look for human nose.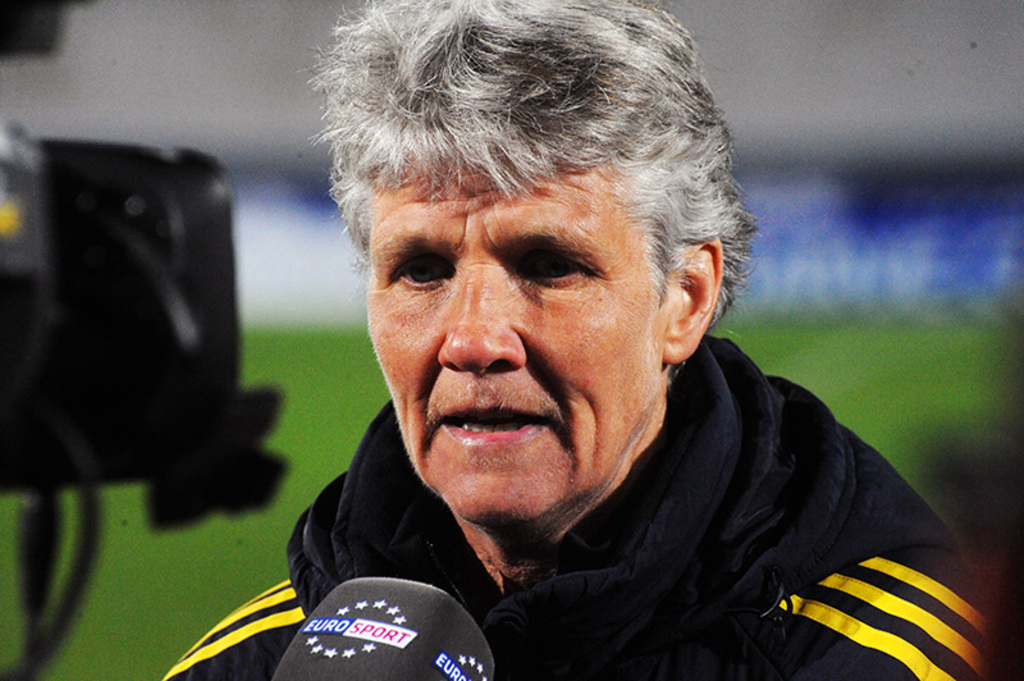
Found: <box>435,261,525,370</box>.
